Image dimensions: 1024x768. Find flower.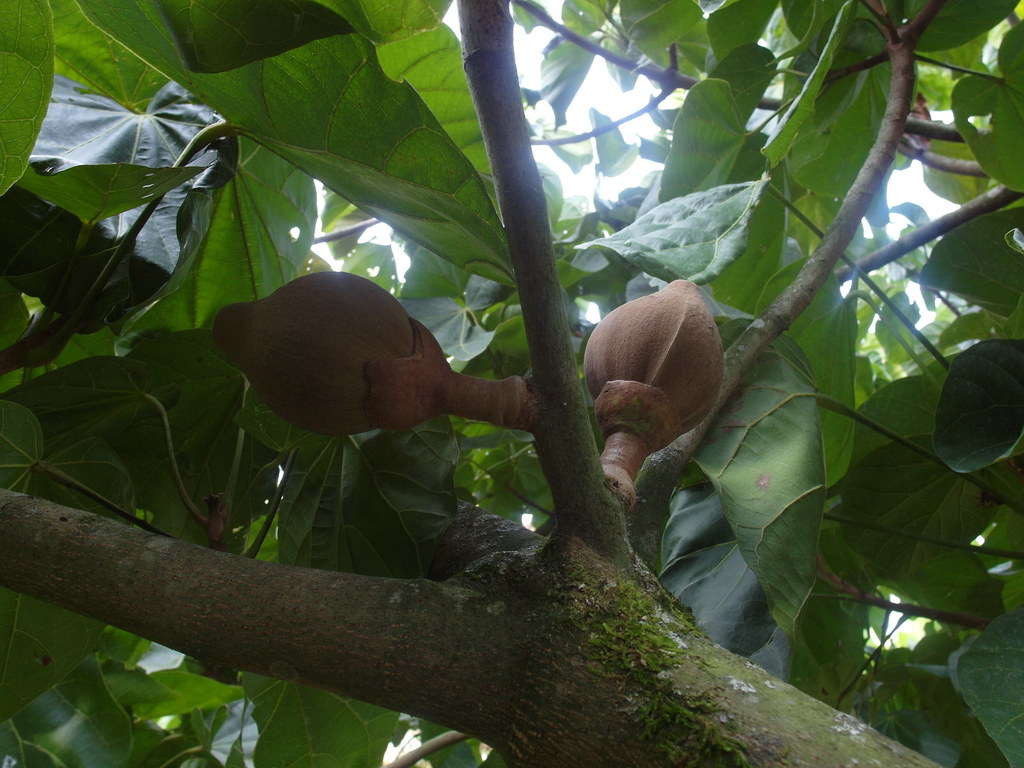
box(567, 272, 728, 457).
